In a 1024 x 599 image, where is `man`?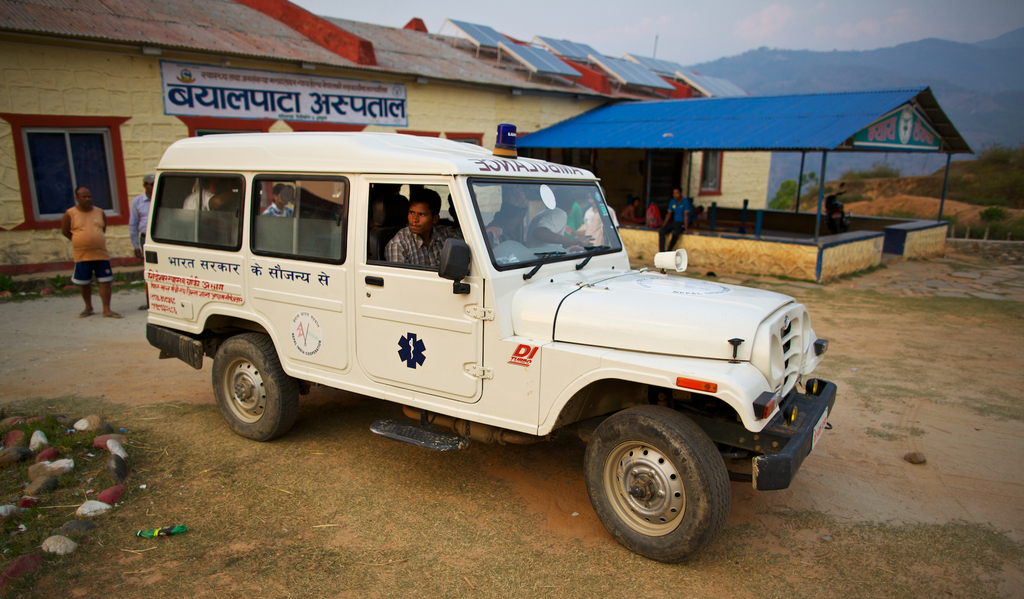
x1=260, y1=189, x2=301, y2=241.
